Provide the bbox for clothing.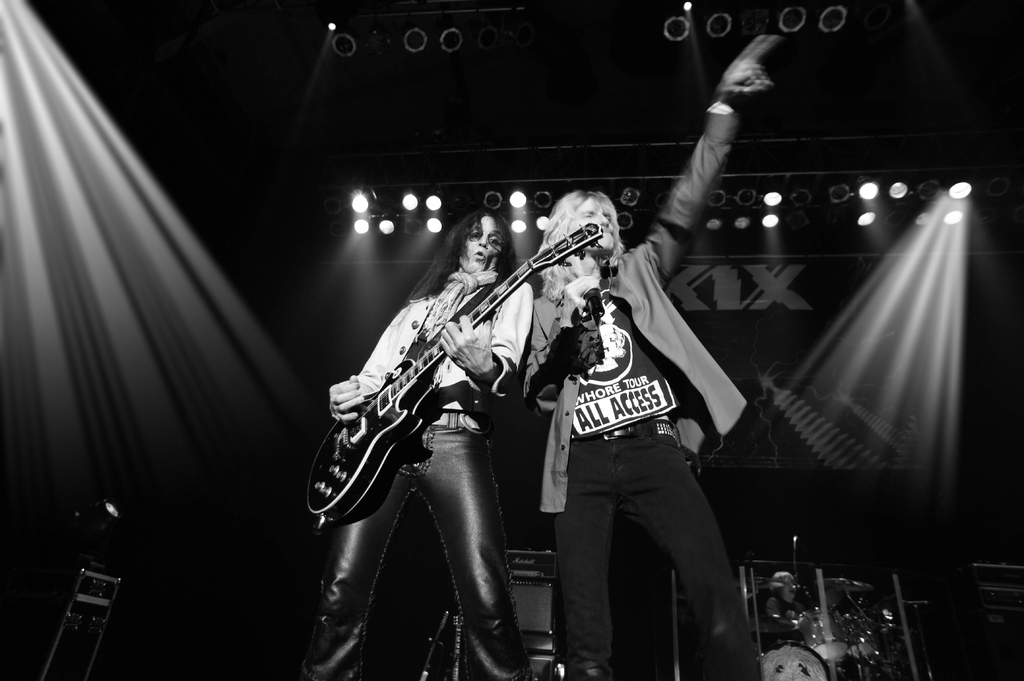
527, 192, 755, 671.
